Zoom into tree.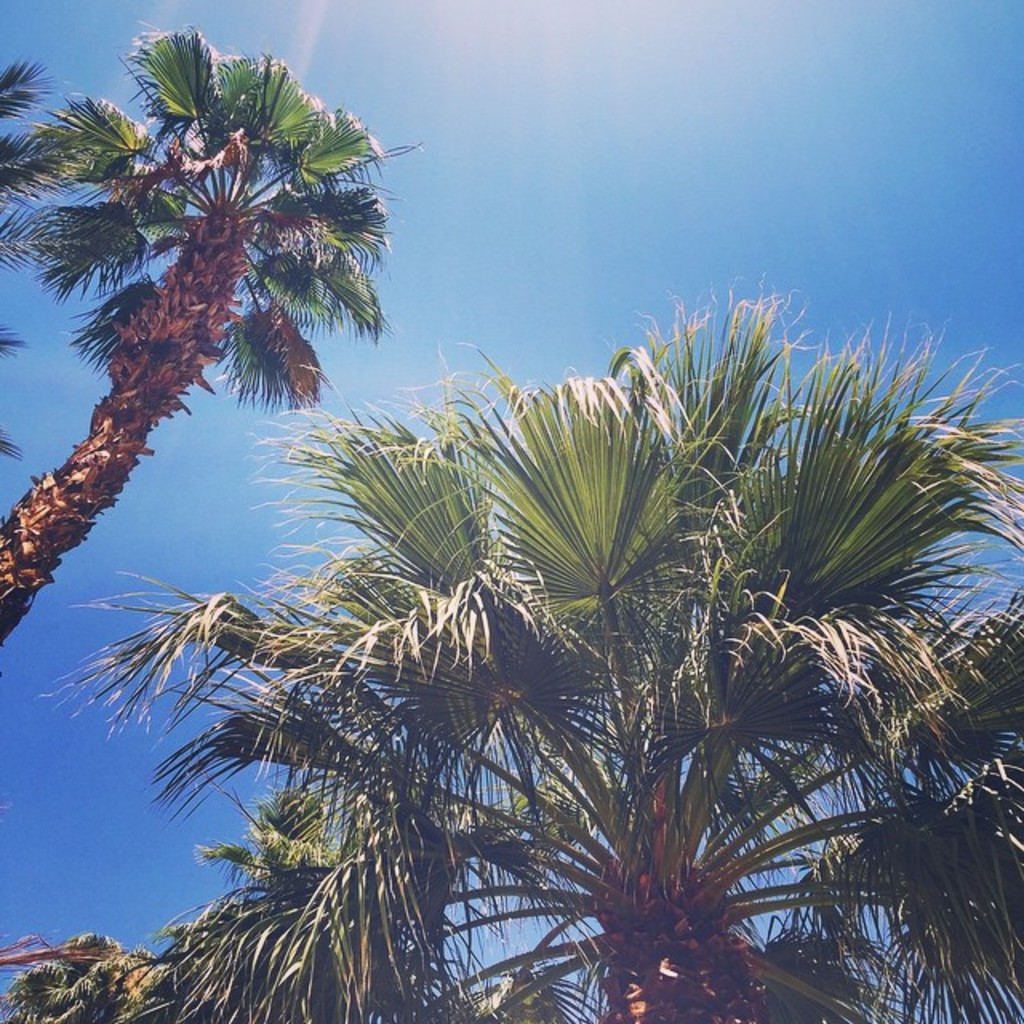
Zoom target: {"left": 194, "top": 787, "right": 378, "bottom": 874}.
